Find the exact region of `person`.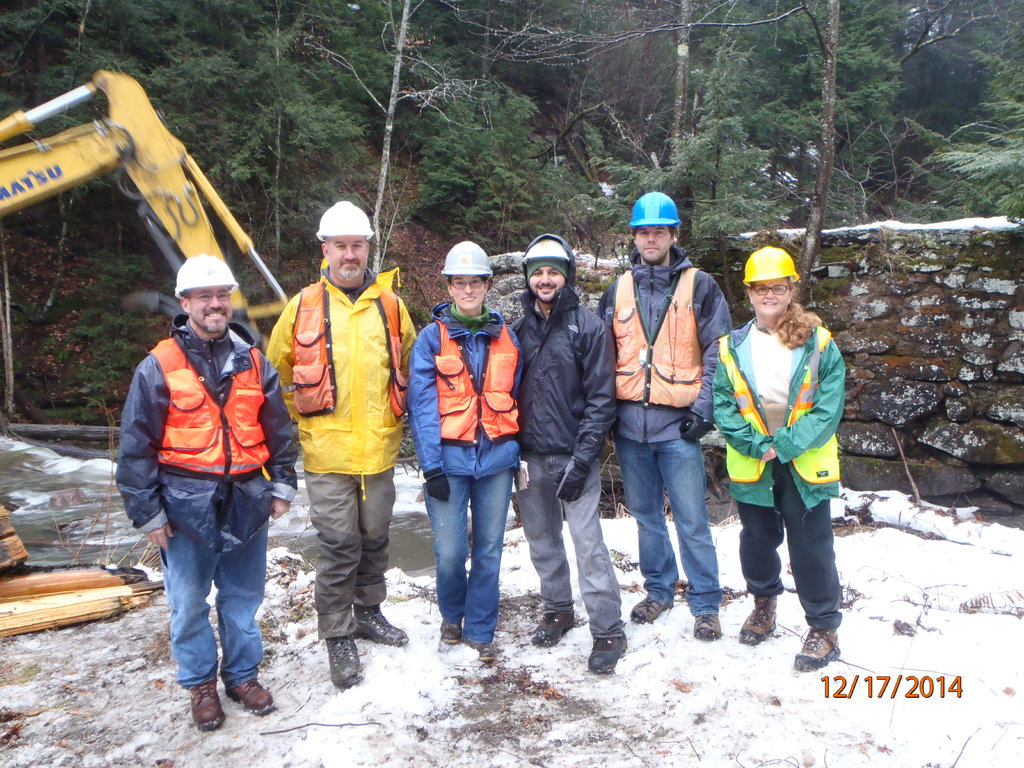
Exact region: BBox(505, 233, 627, 678).
